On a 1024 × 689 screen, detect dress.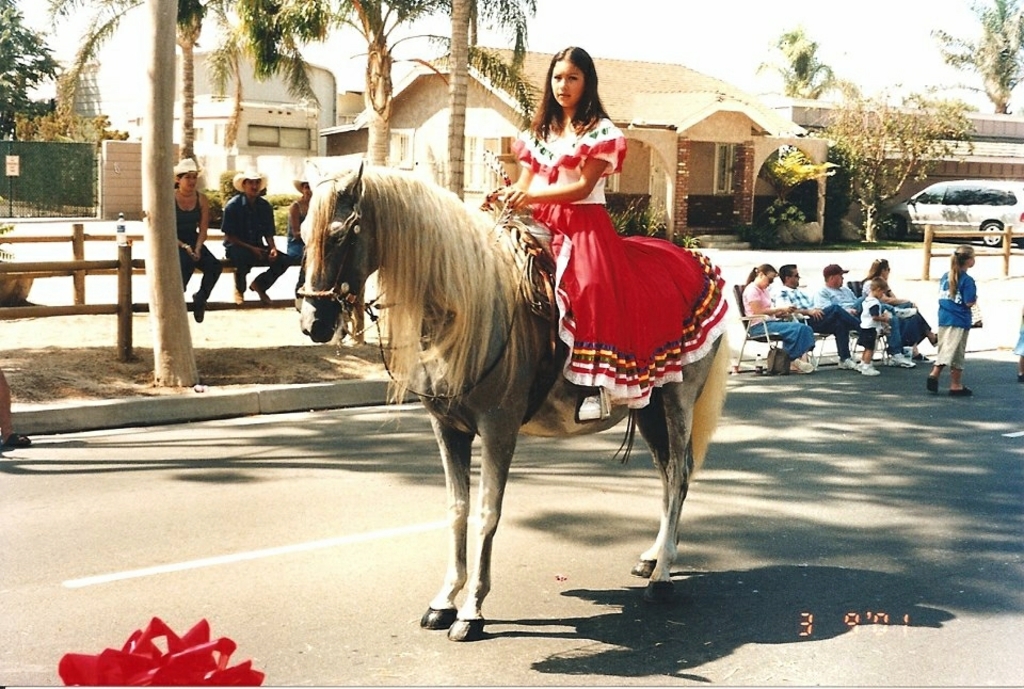
x1=511, y1=116, x2=727, y2=408.
